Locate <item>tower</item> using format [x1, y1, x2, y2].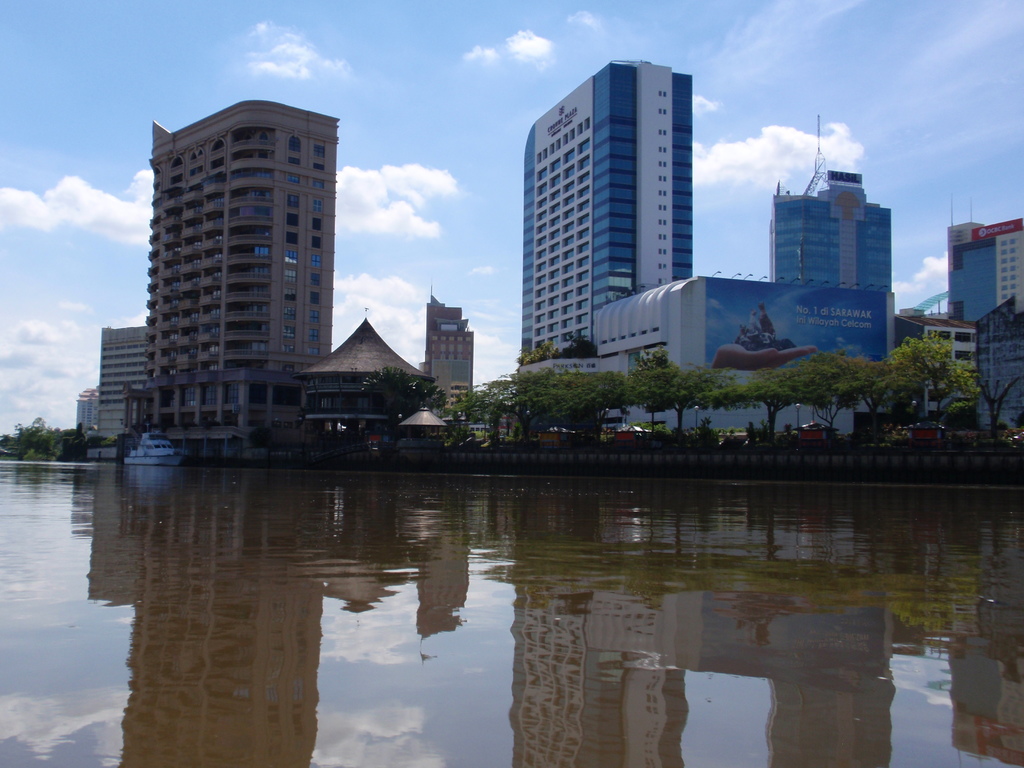
[417, 296, 479, 412].
